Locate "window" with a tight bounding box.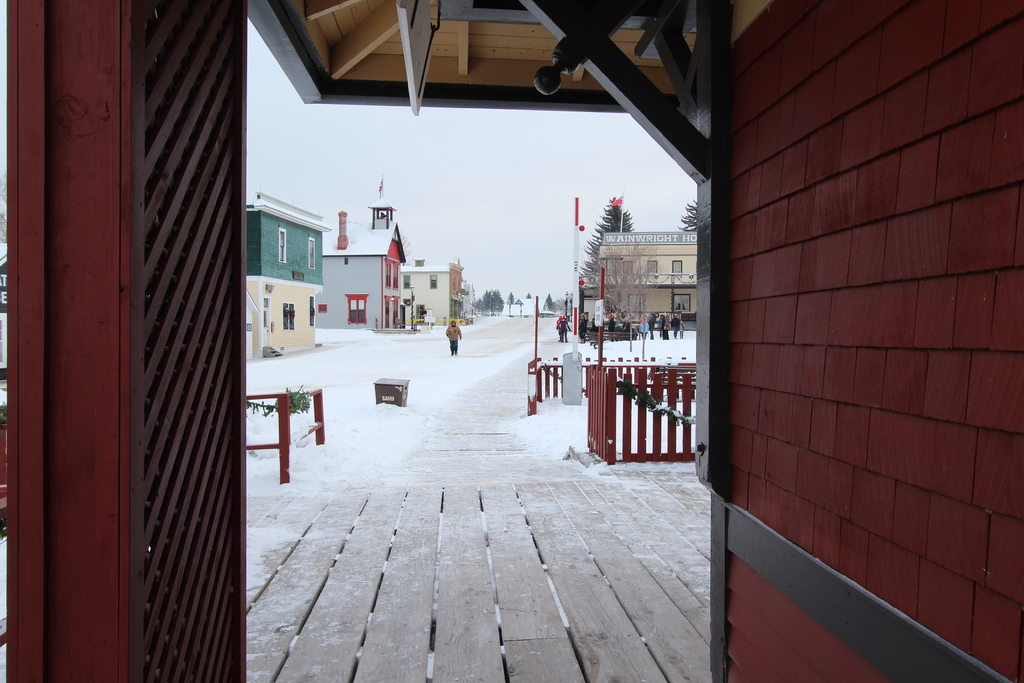
(x1=284, y1=305, x2=297, y2=330).
